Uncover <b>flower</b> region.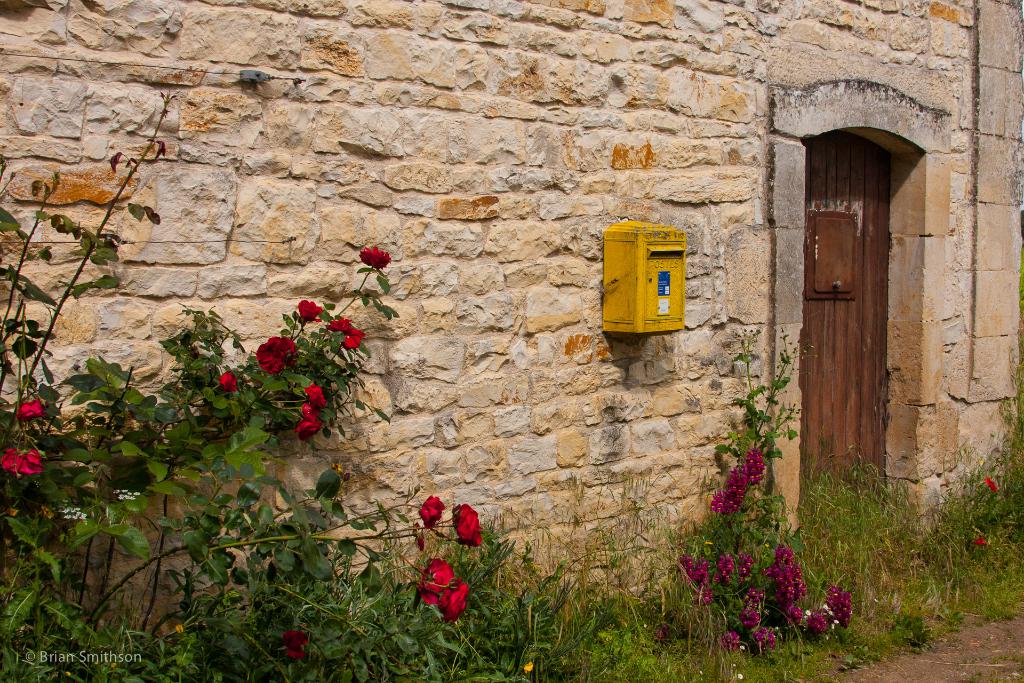
Uncovered: pyautogui.locateOnScreen(305, 379, 326, 409).
